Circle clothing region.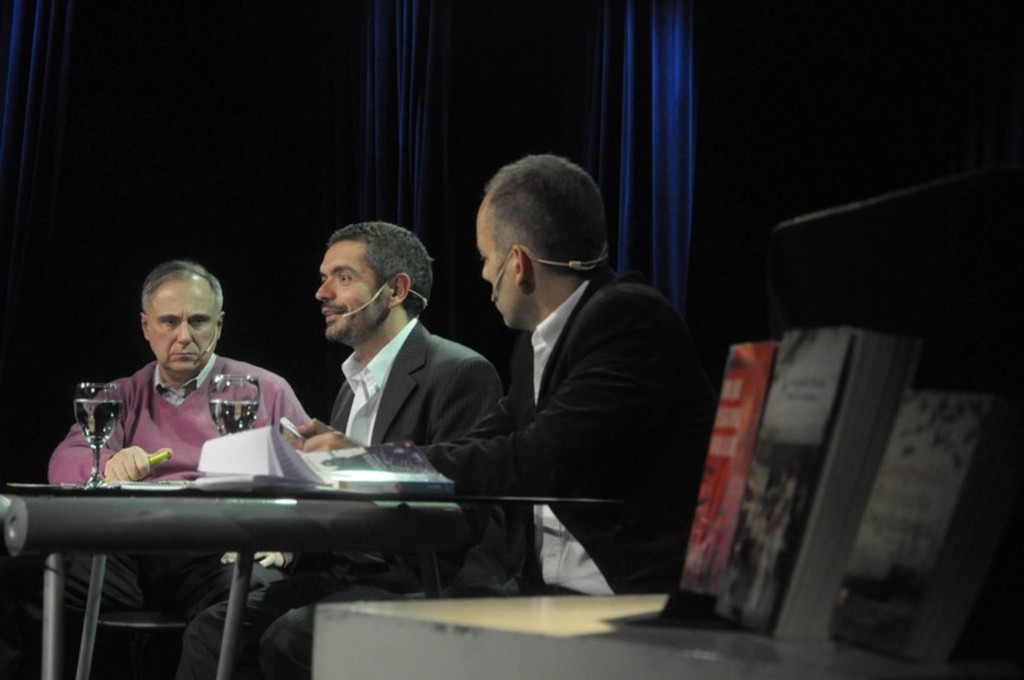
Region: 251, 270, 716, 679.
